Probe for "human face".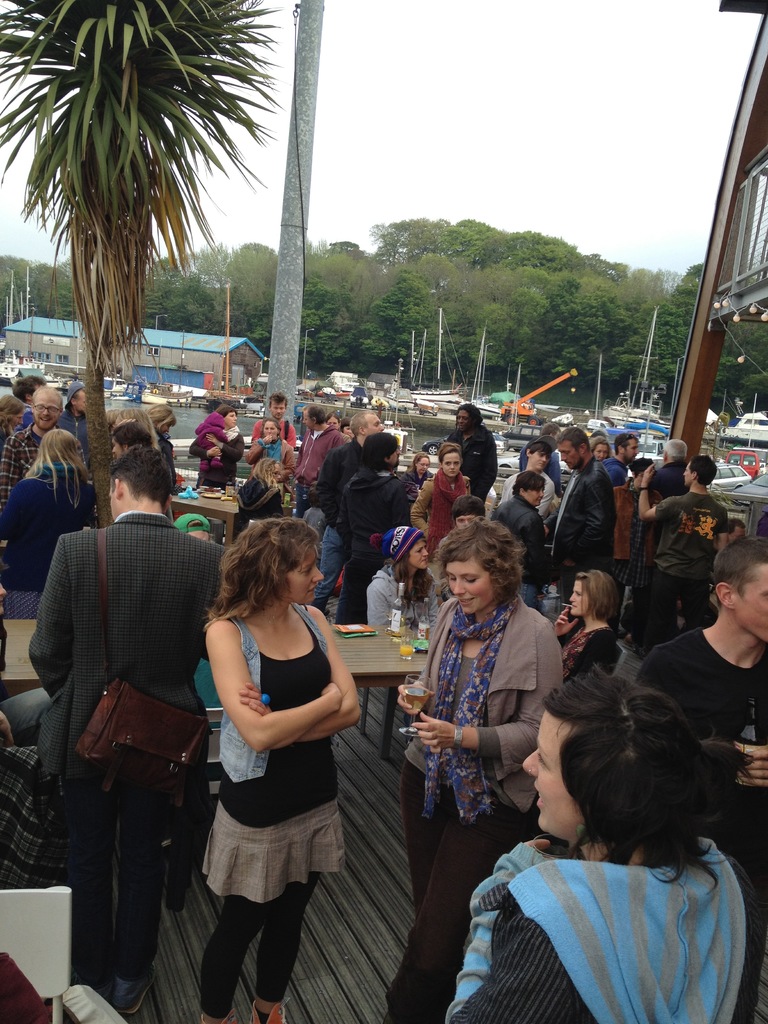
Probe result: <box>225,410,235,426</box>.
